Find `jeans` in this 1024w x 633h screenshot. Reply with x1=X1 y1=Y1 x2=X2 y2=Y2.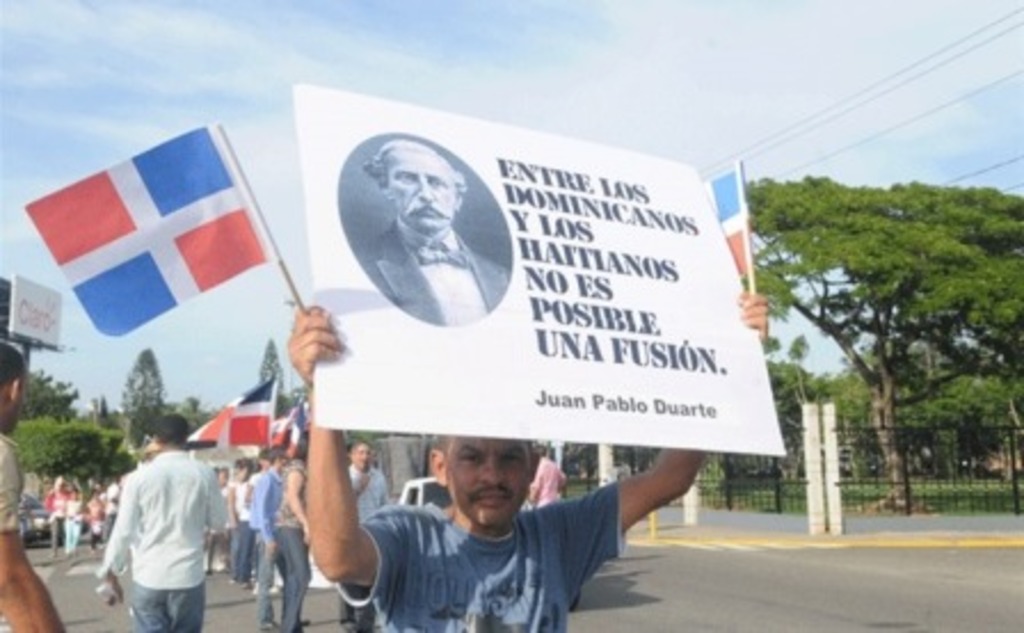
x1=119 y1=578 x2=201 y2=628.
